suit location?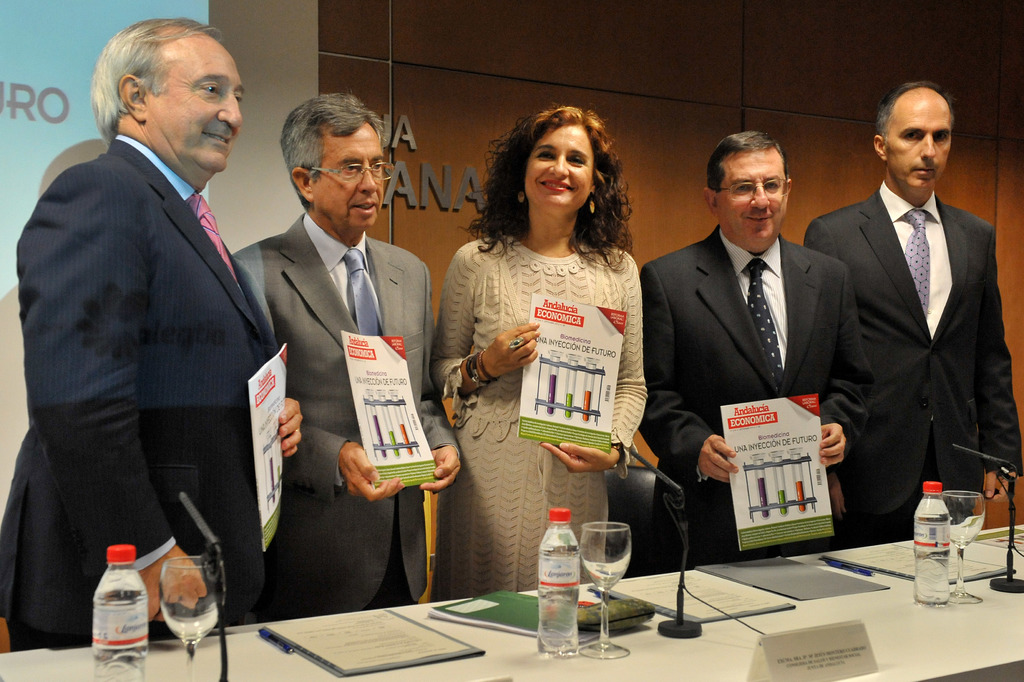
(left=0, top=132, right=279, bottom=649)
